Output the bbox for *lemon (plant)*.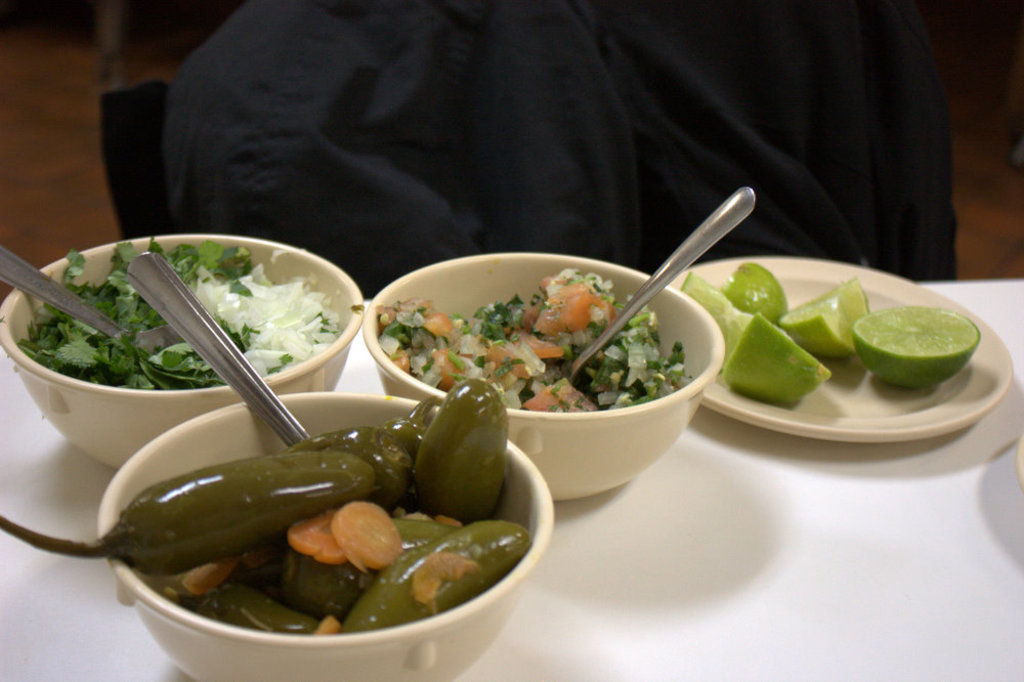
(left=717, top=255, right=795, bottom=316).
